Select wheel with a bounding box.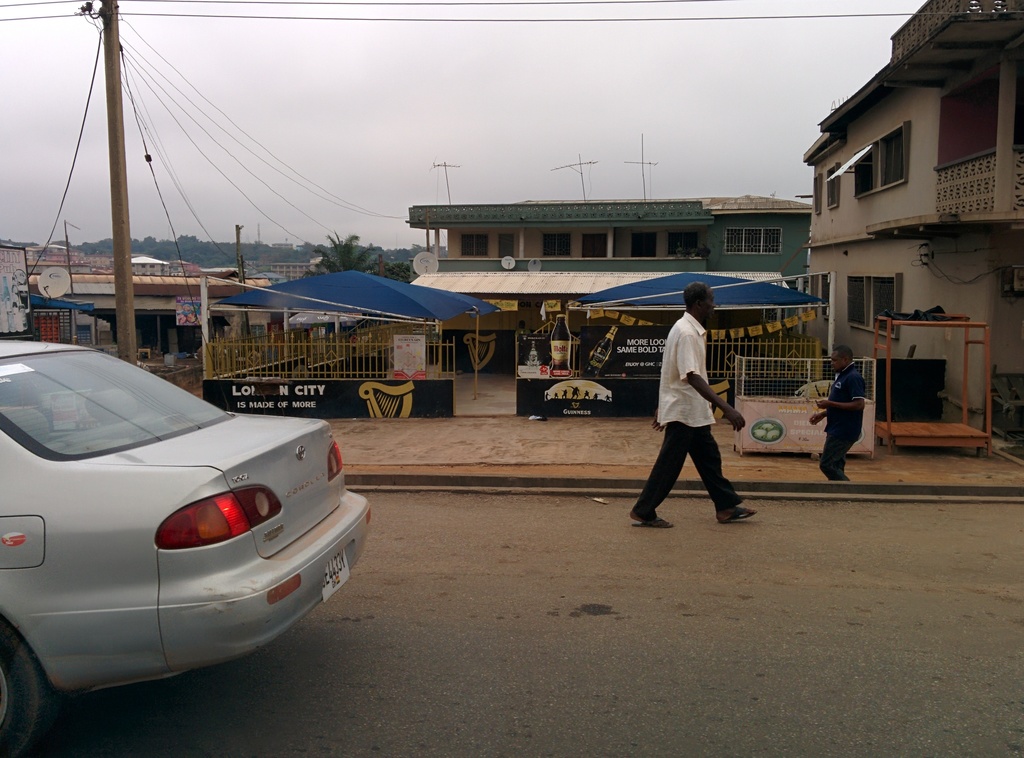
x1=0, y1=627, x2=44, y2=757.
